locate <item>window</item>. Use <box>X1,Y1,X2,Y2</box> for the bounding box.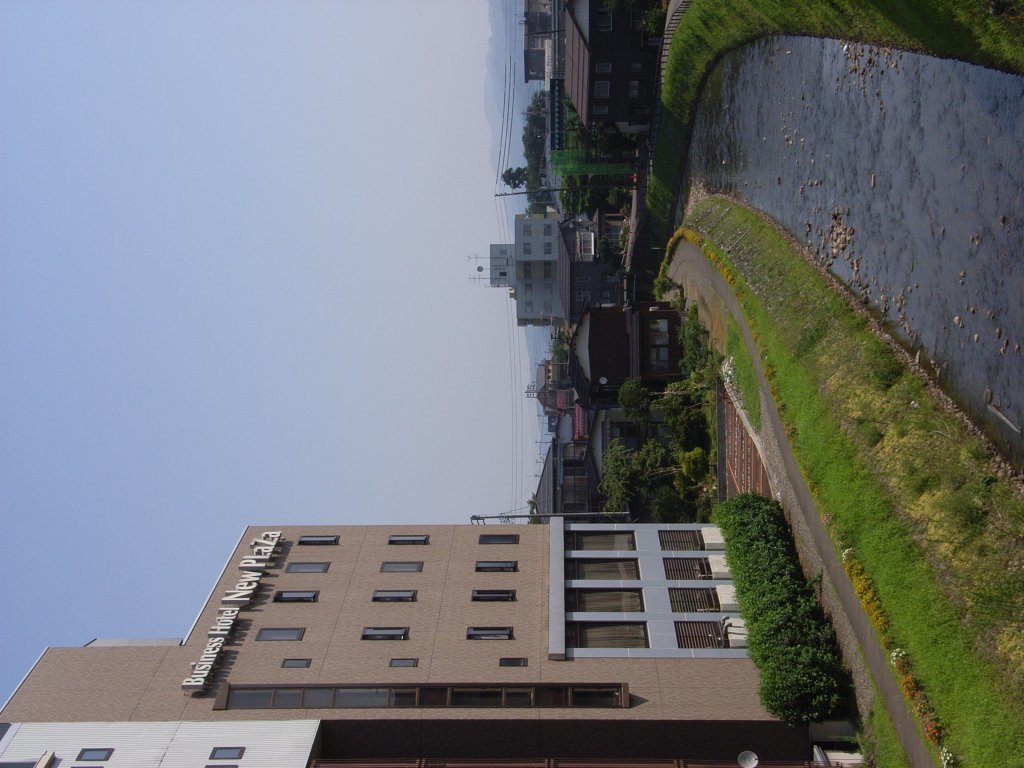
<box>284,563,331,575</box>.
